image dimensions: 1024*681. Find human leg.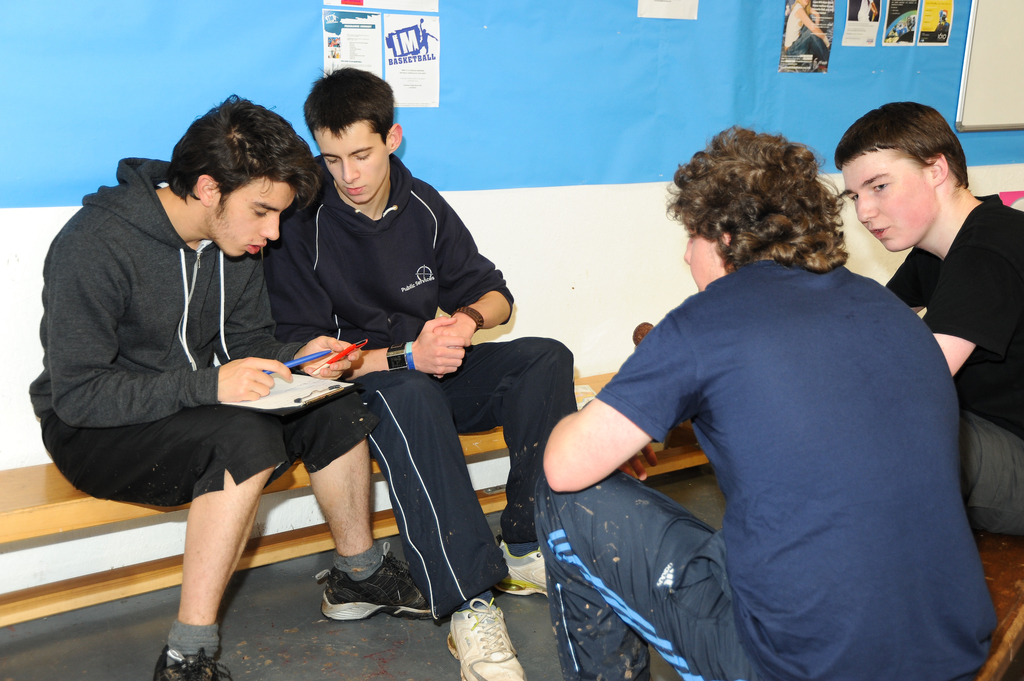
(532,469,763,680).
